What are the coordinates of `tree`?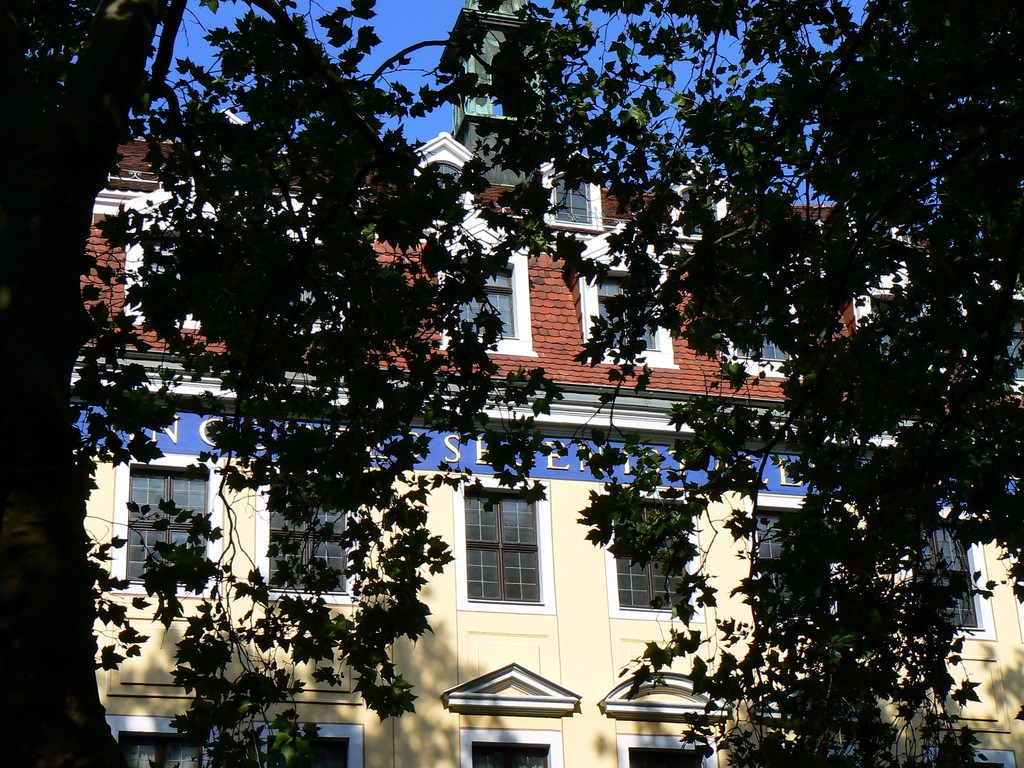
x1=0, y1=0, x2=1023, y2=764.
